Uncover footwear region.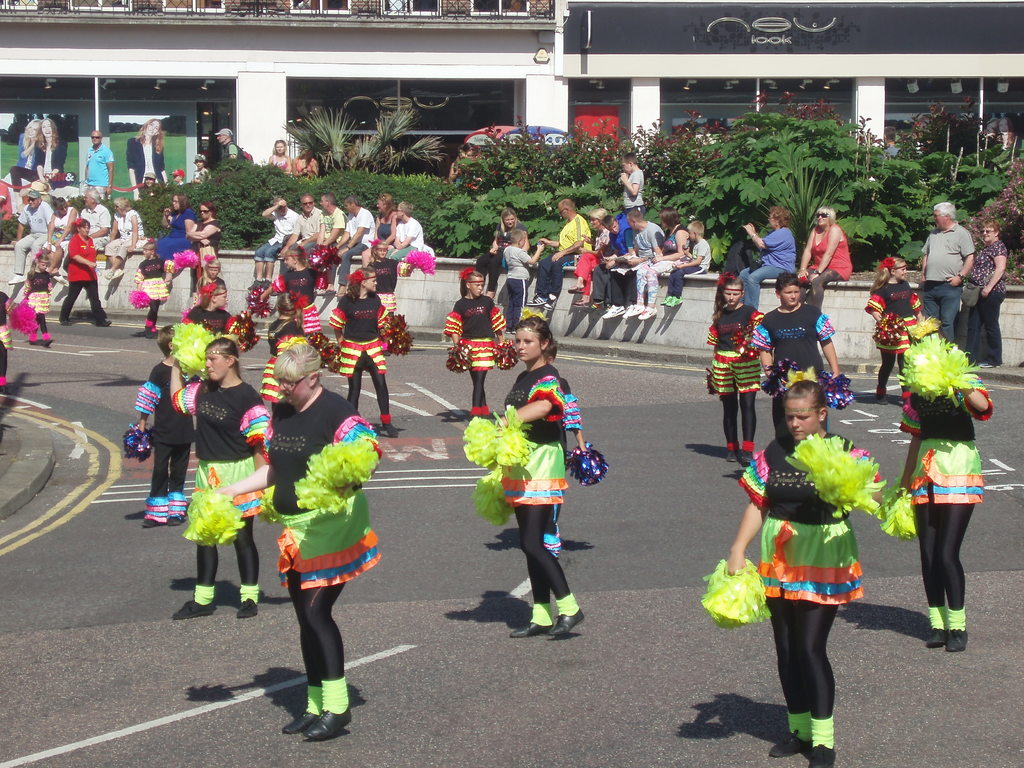
Uncovered: 588:302:607:313.
